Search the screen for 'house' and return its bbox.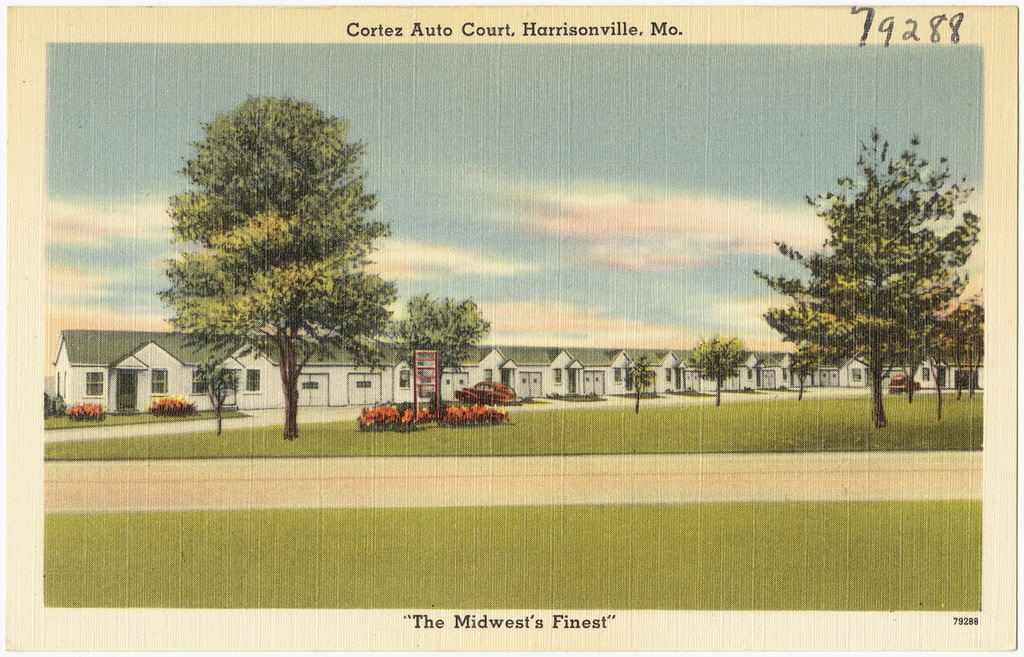
Found: (385, 327, 476, 413).
